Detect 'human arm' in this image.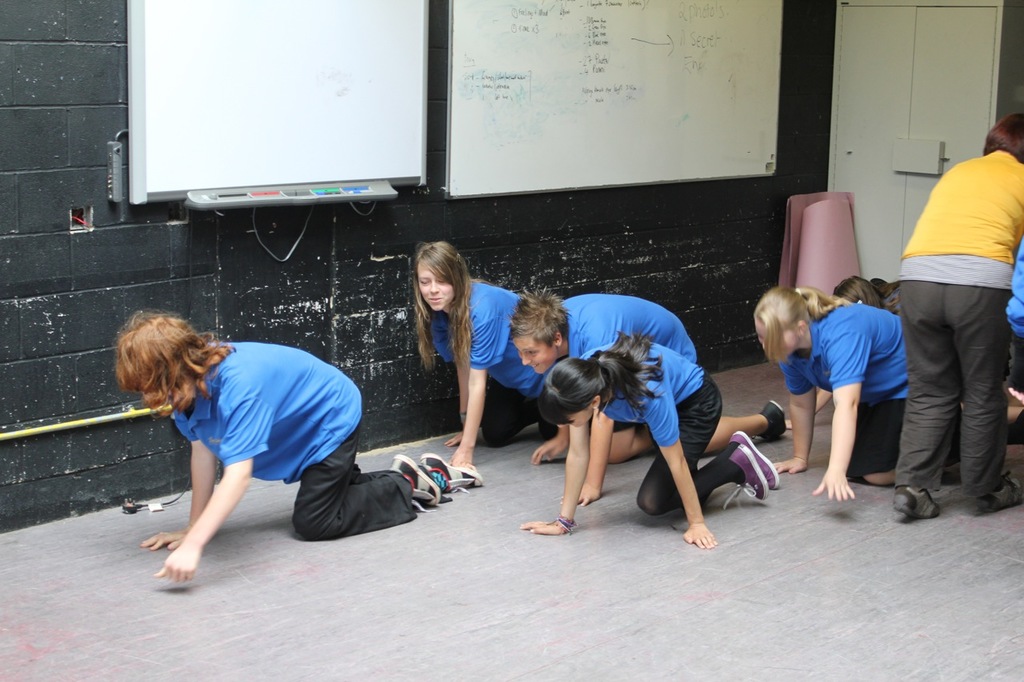
Detection: (left=526, top=413, right=565, bottom=474).
